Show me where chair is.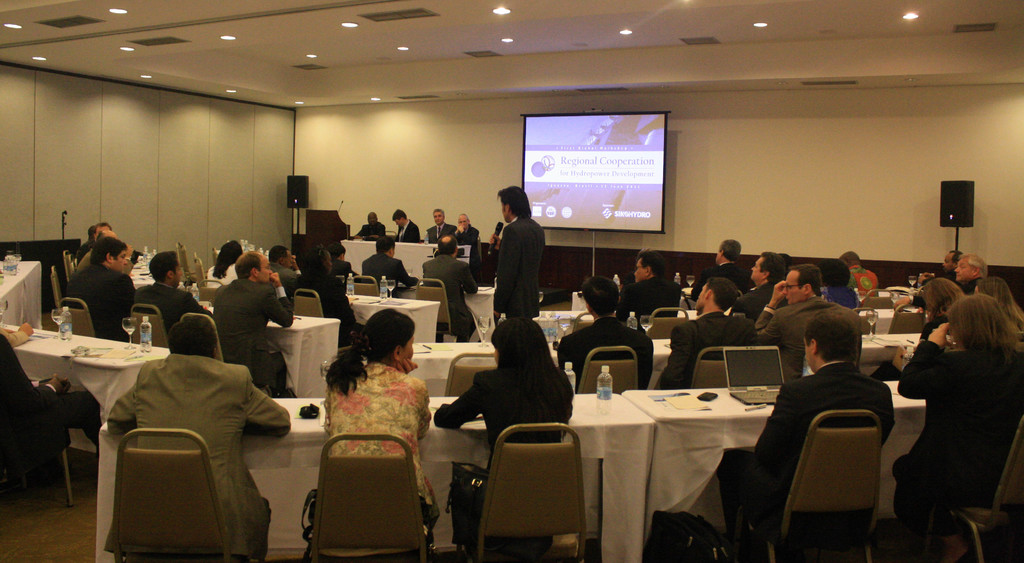
chair is at box=[477, 238, 484, 265].
